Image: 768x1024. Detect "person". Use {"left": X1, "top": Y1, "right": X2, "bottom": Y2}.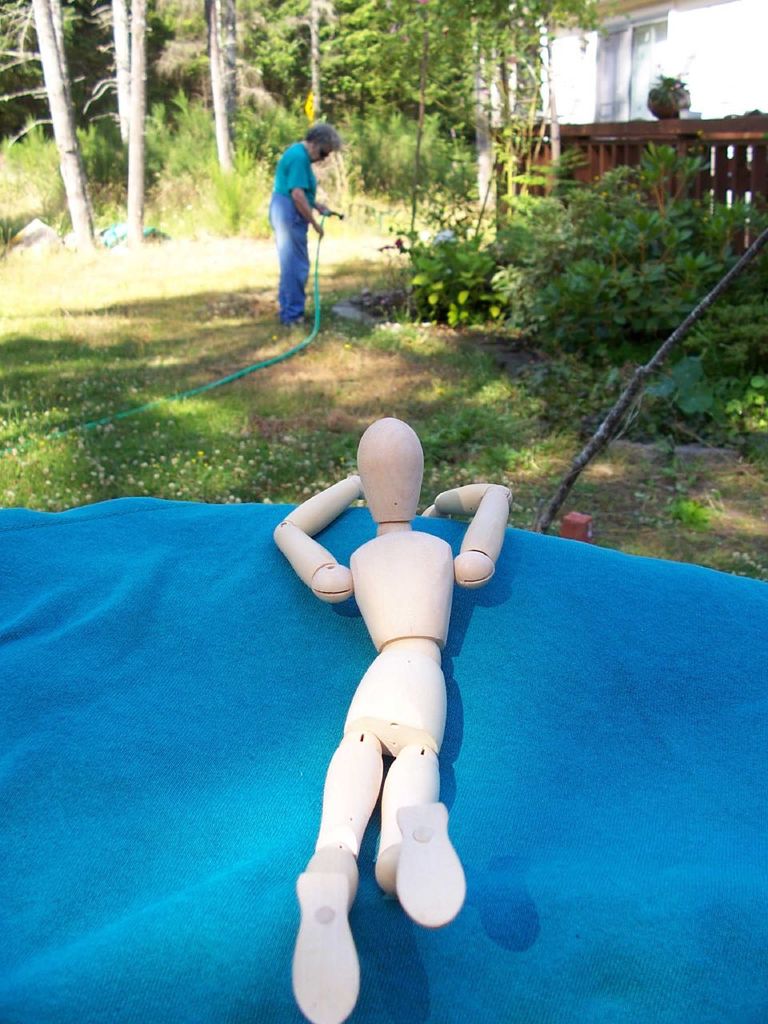
{"left": 273, "top": 417, "right": 521, "bottom": 1023}.
